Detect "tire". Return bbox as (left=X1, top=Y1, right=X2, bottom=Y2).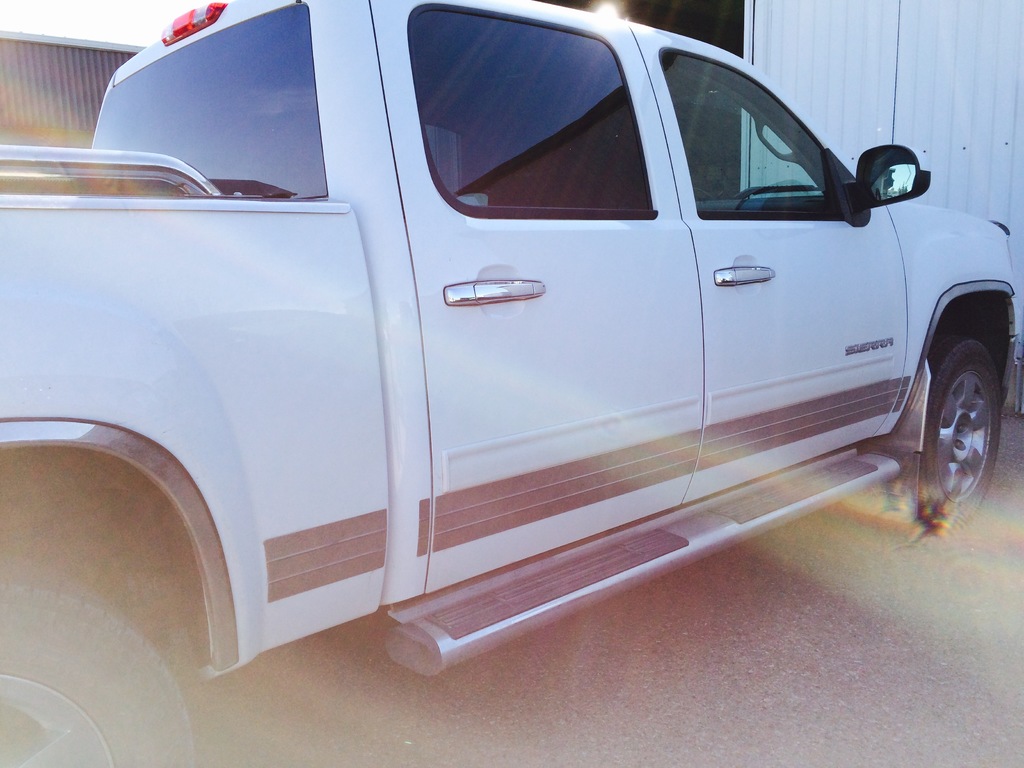
(left=0, top=583, right=201, bottom=765).
